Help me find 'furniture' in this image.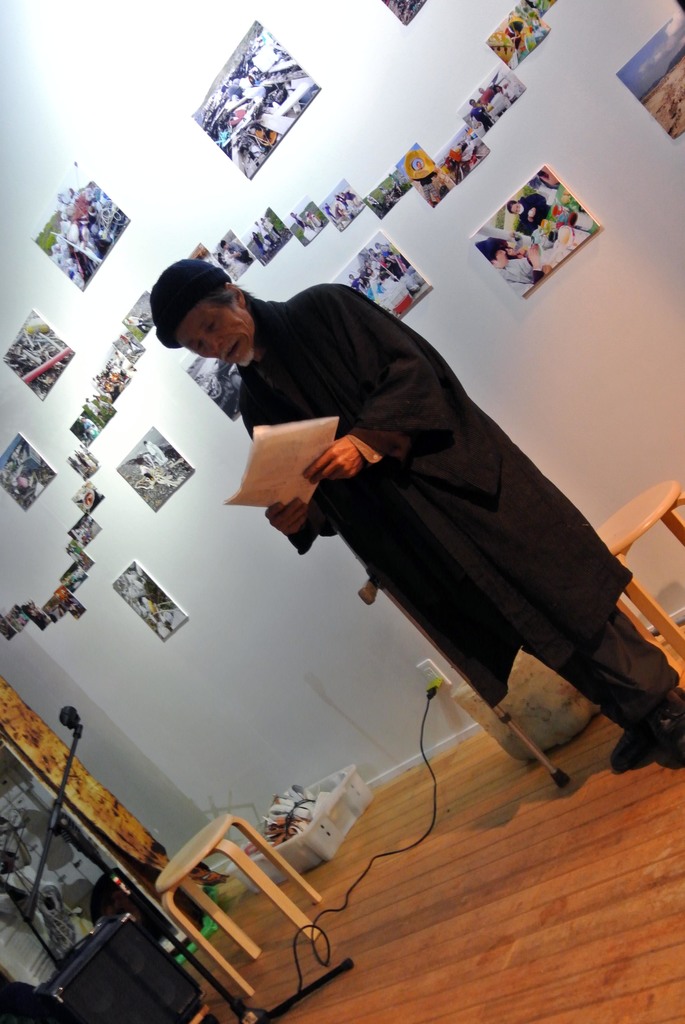
Found it: bbox=(592, 477, 684, 691).
